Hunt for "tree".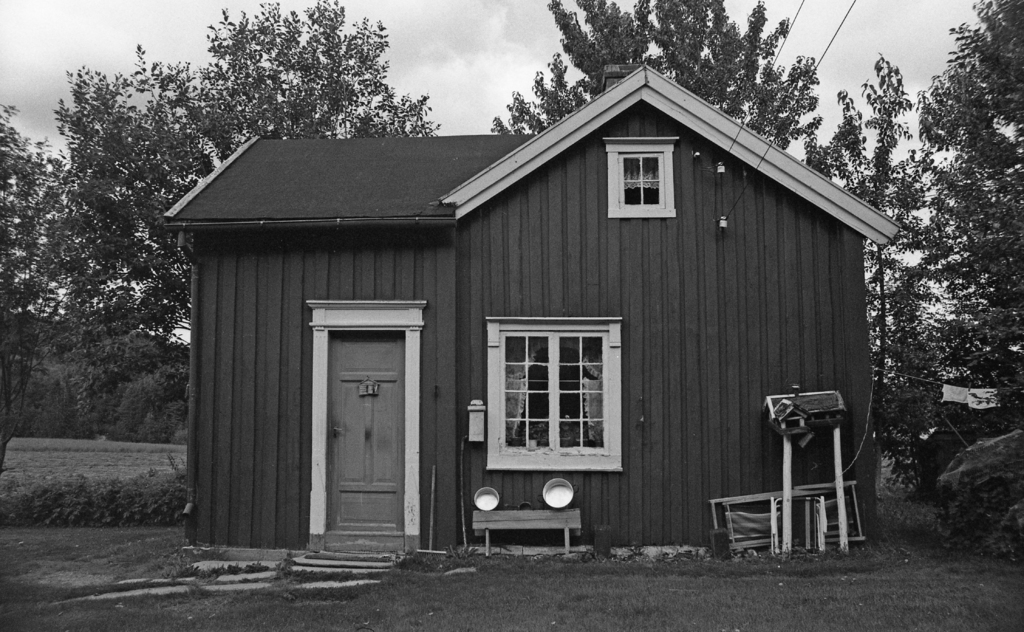
Hunted down at select_region(51, 307, 118, 429).
